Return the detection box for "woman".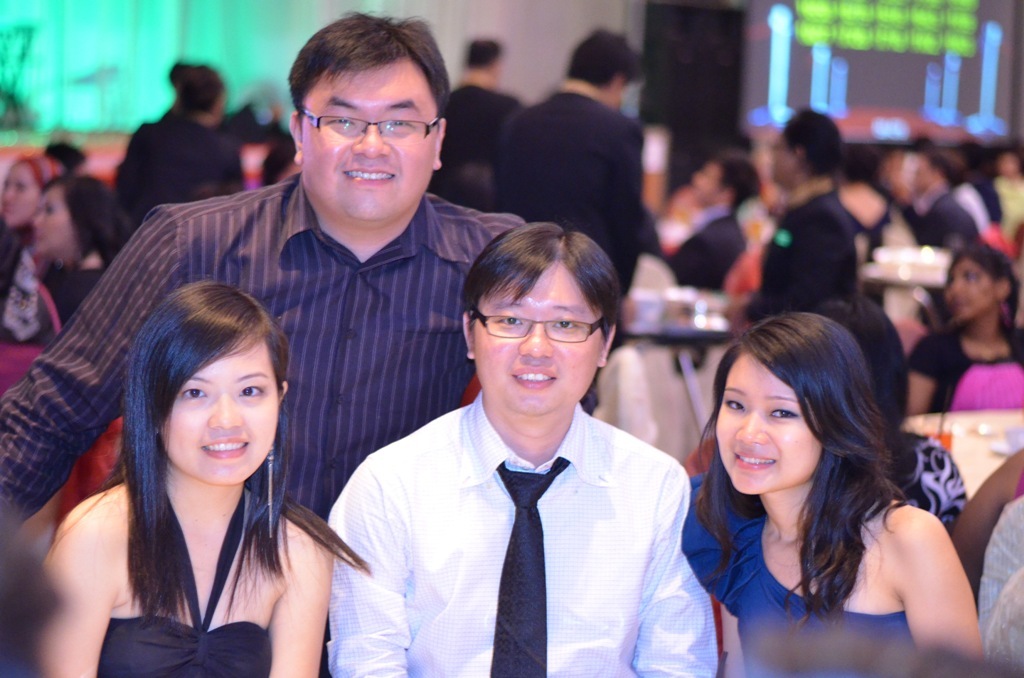
[left=0, top=148, right=62, bottom=338].
